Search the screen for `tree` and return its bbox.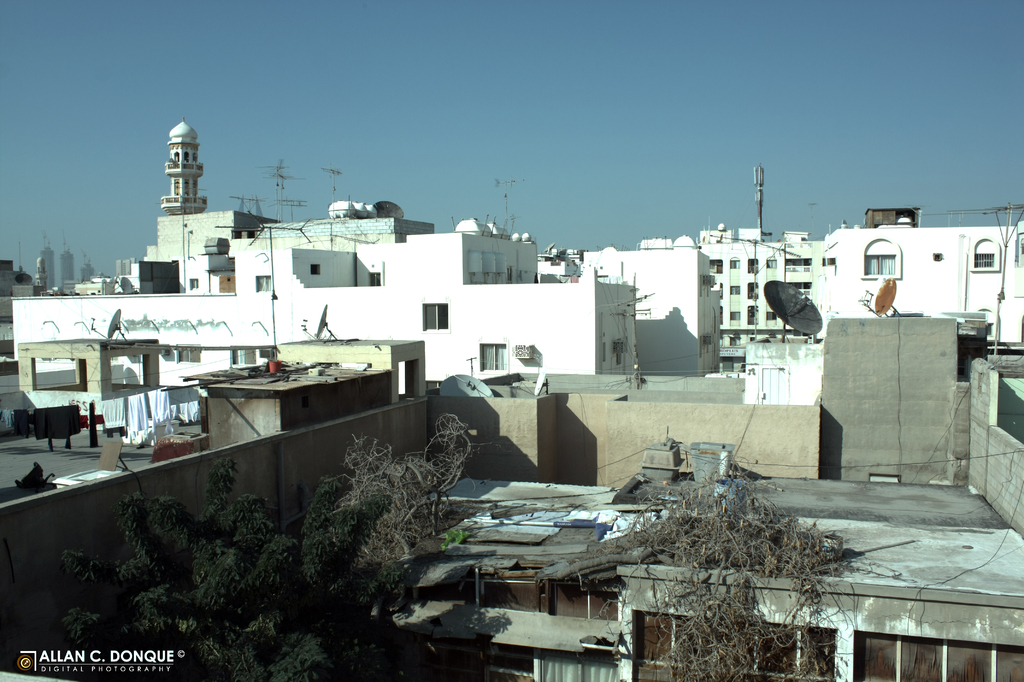
Found: 593/477/862/681.
